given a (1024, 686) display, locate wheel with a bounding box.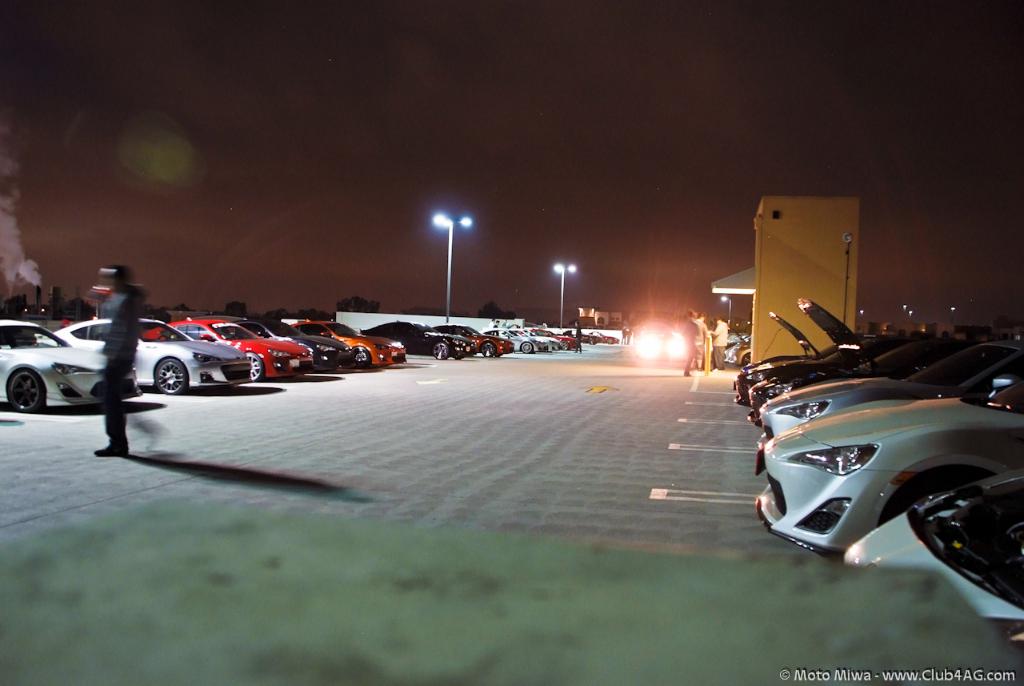
Located: locate(520, 342, 532, 354).
